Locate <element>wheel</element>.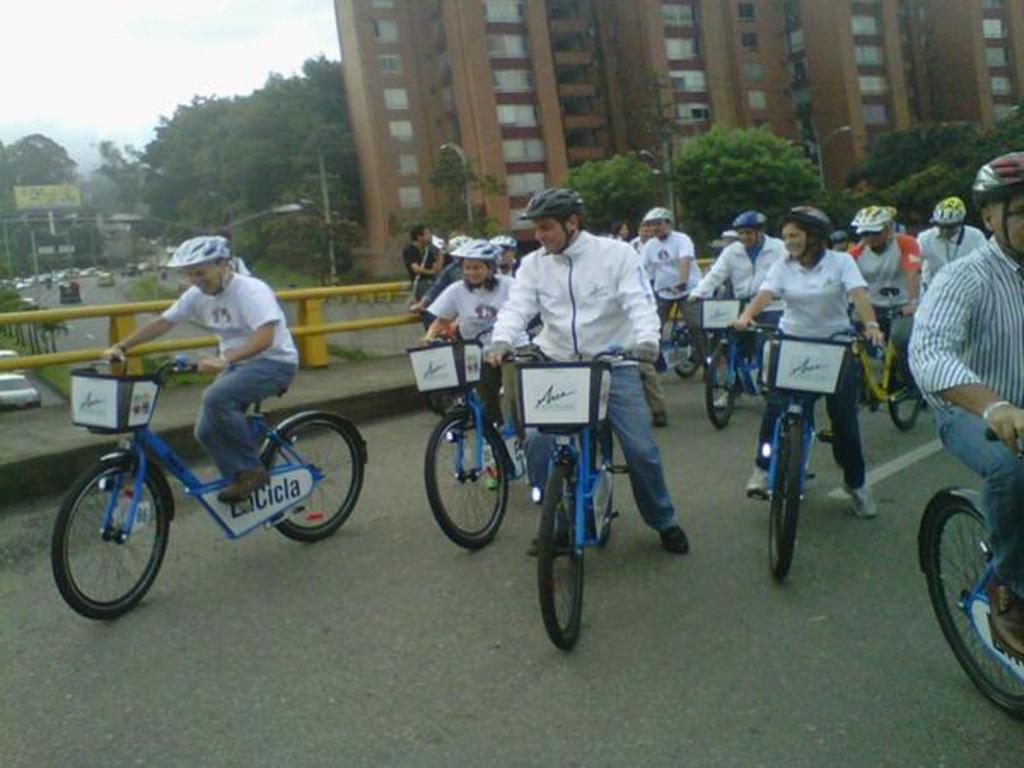
Bounding box: <box>671,321,705,379</box>.
